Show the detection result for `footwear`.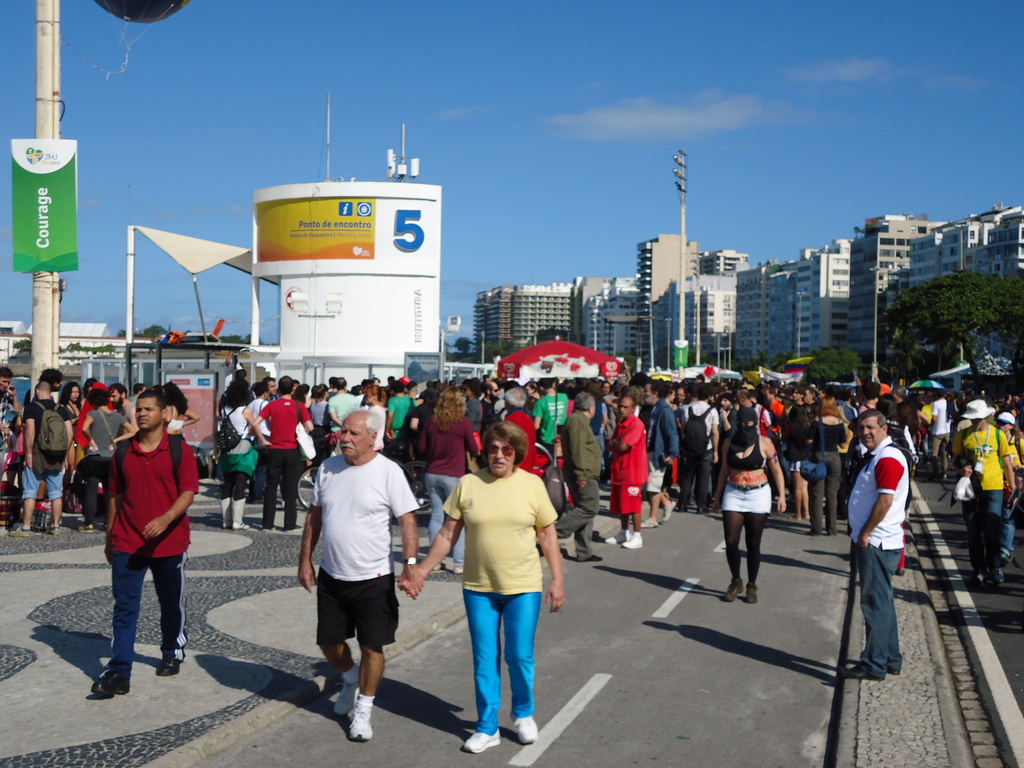
bbox=[449, 568, 463, 576].
